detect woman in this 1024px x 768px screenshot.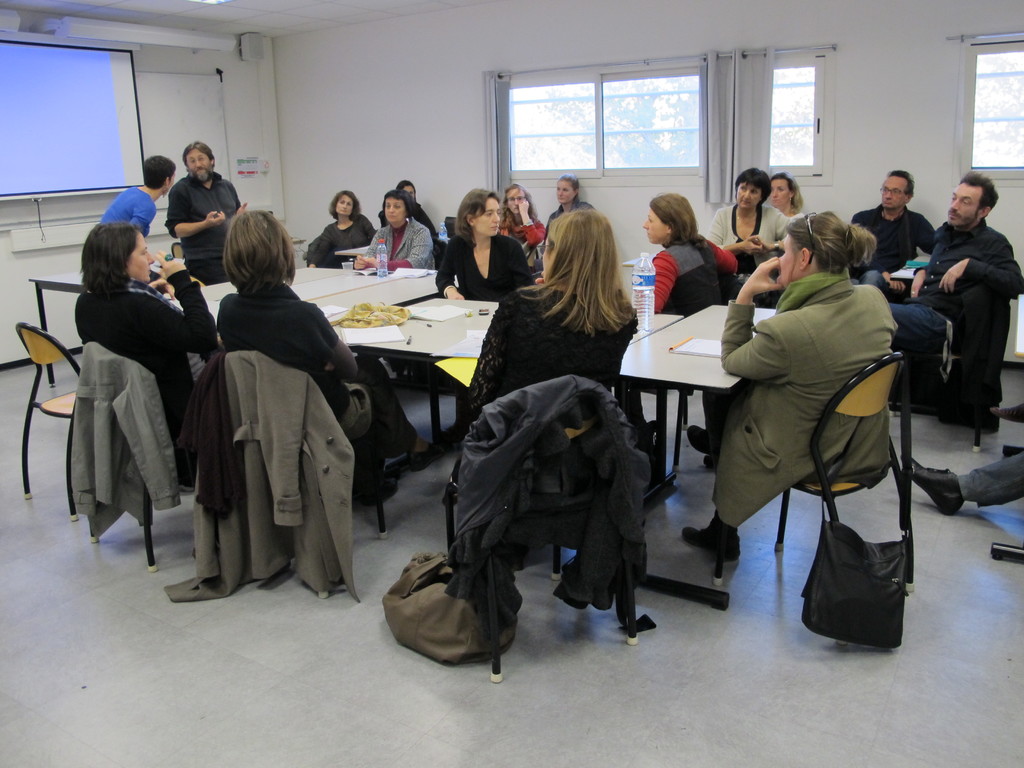
Detection: x1=77 y1=216 x2=218 y2=486.
